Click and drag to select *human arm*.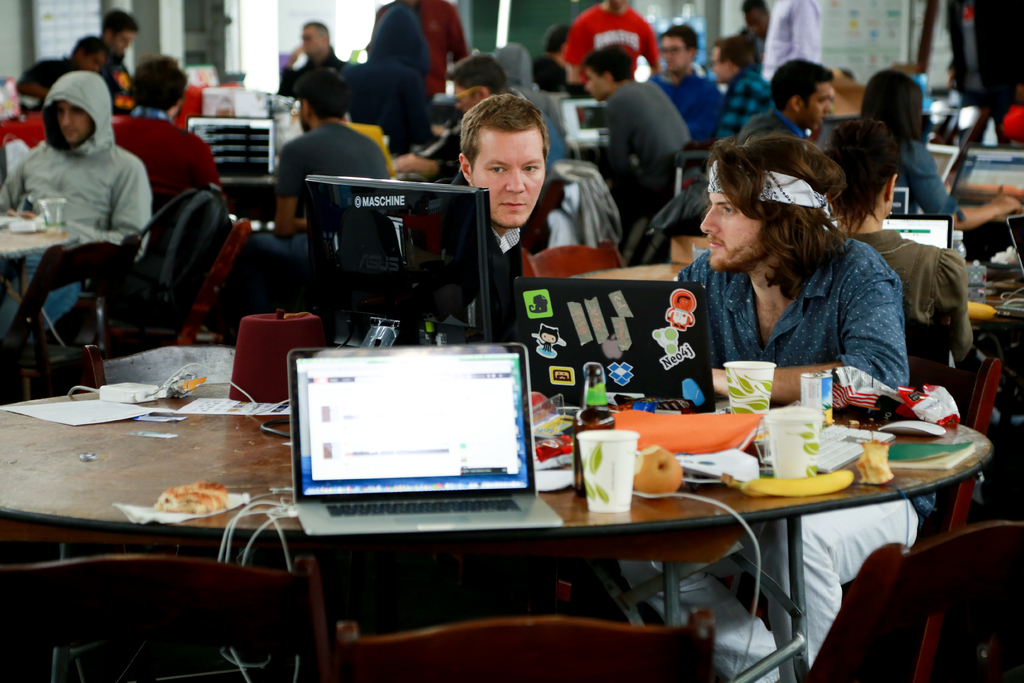
Selection: [642, 21, 667, 77].
